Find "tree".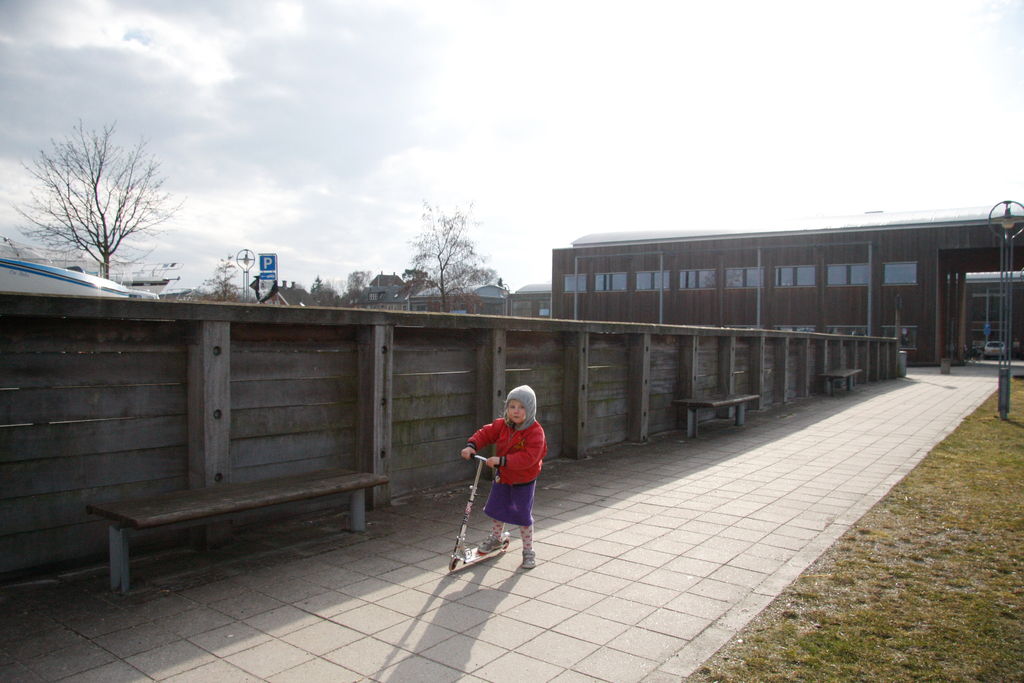
rect(401, 201, 513, 313).
